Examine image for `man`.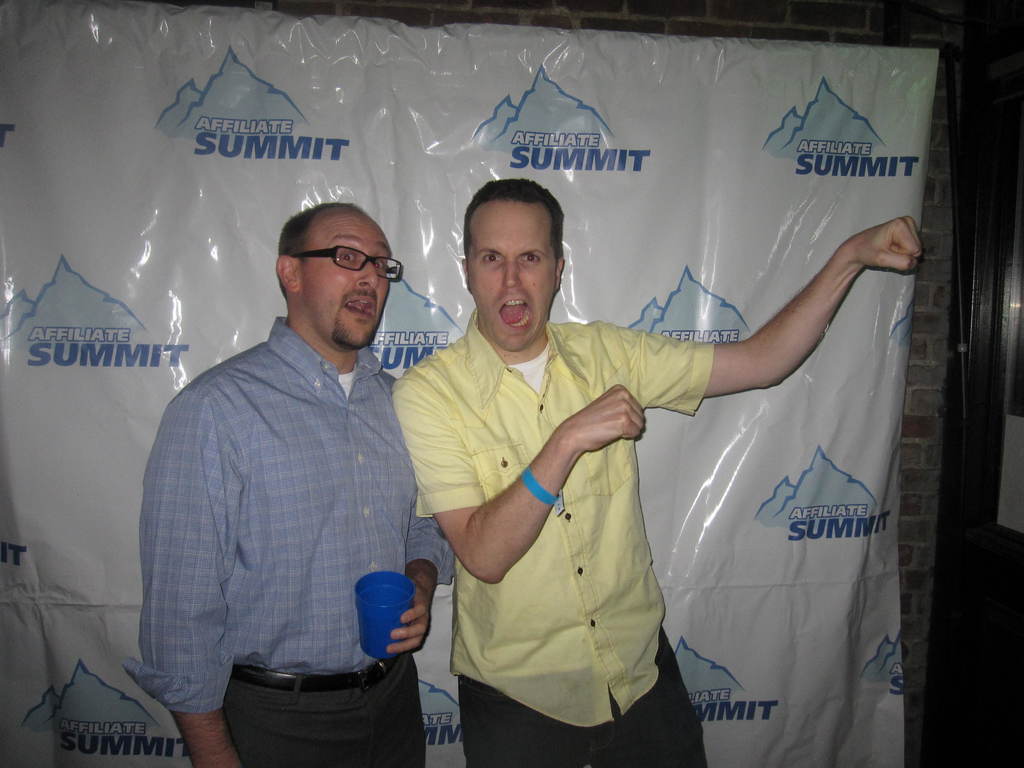
Examination result: 392,178,924,767.
